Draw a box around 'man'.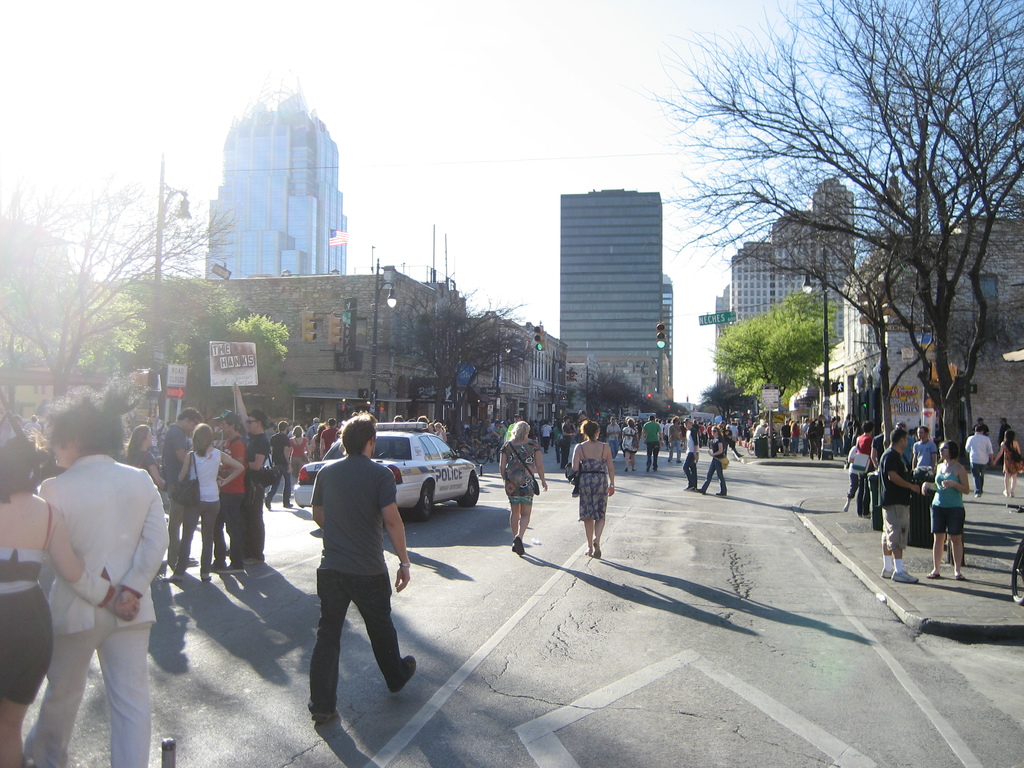
<bbox>241, 412, 269, 564</bbox>.
